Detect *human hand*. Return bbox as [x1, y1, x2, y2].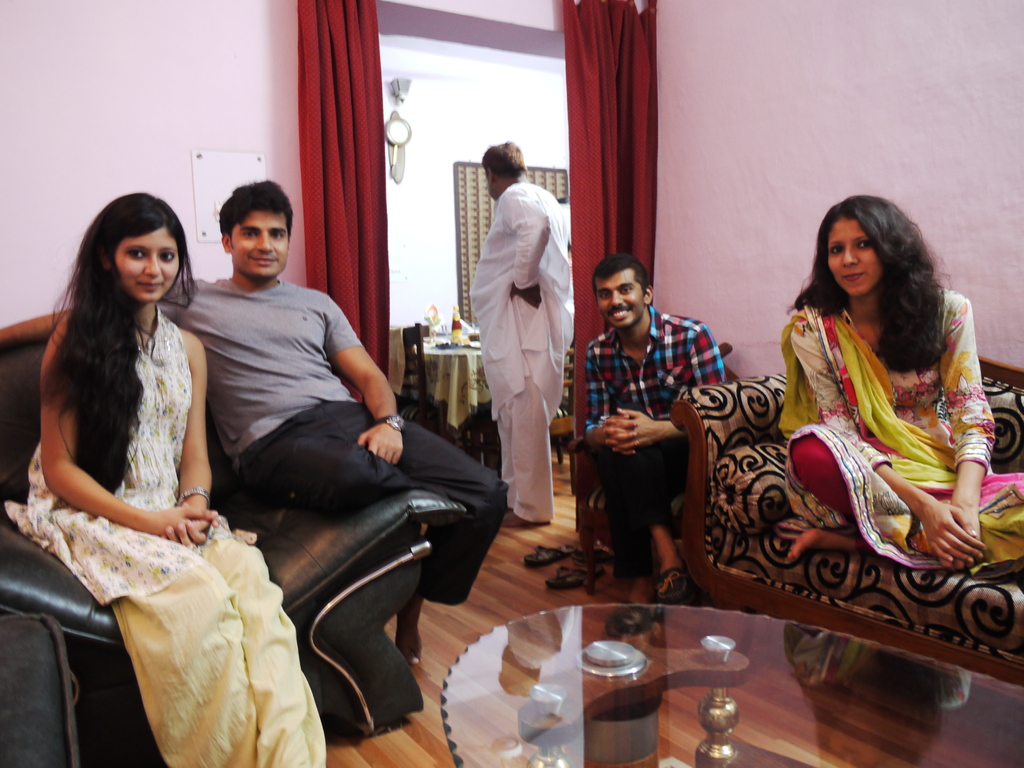
[356, 421, 404, 466].
